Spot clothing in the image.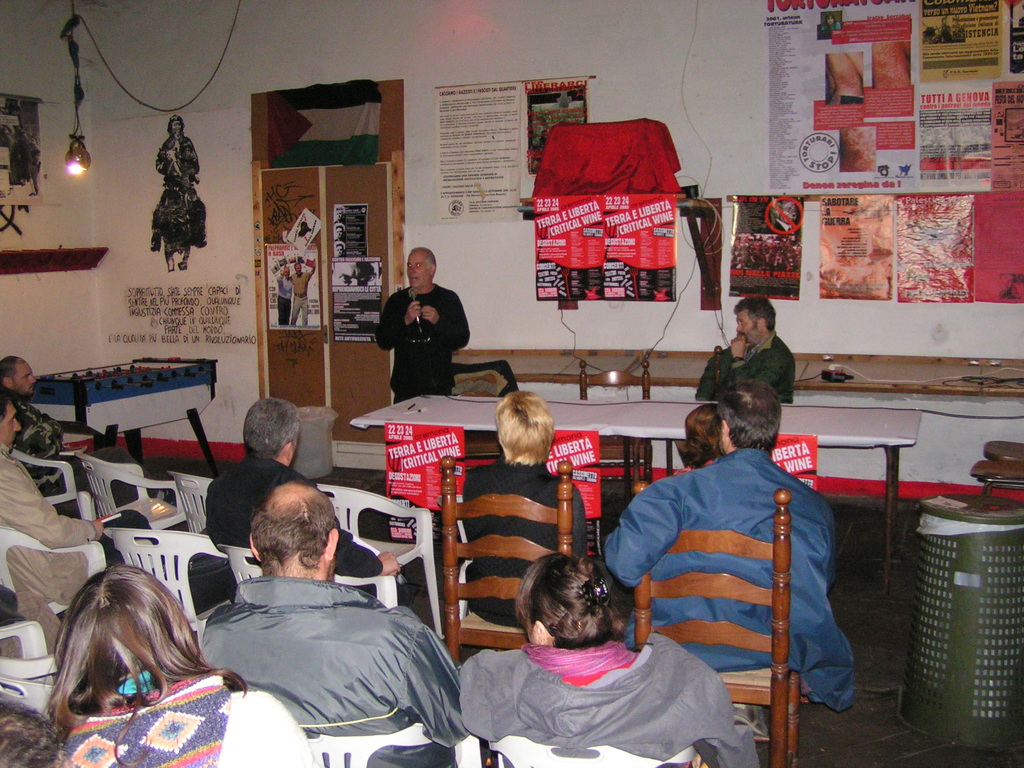
clothing found at 693 338 804 410.
